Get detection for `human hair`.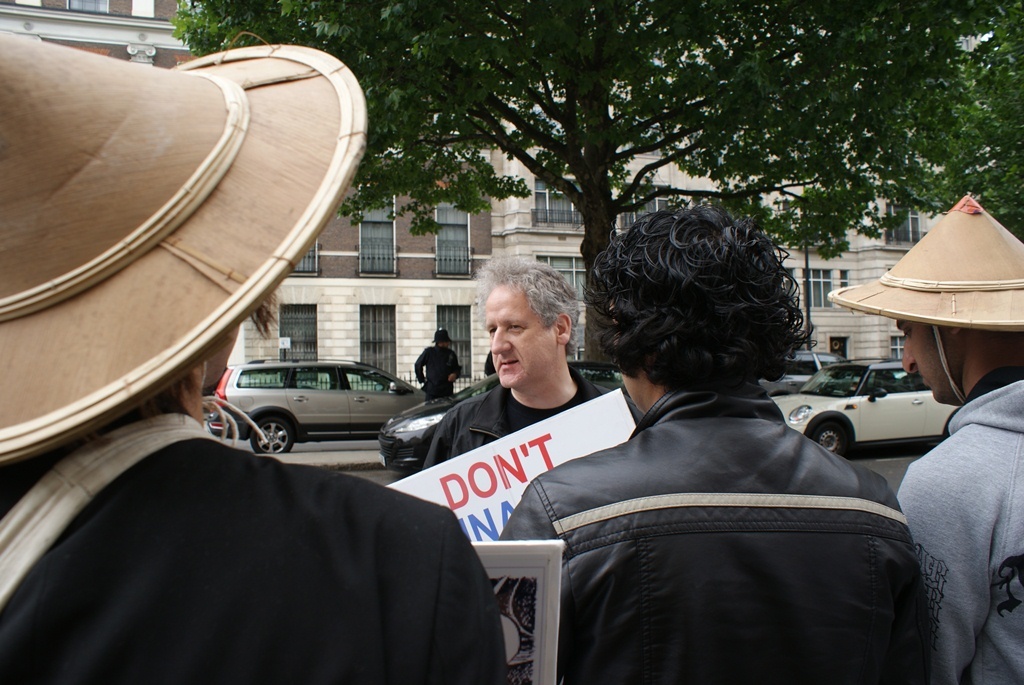
Detection: pyautogui.locateOnScreen(479, 260, 588, 357).
